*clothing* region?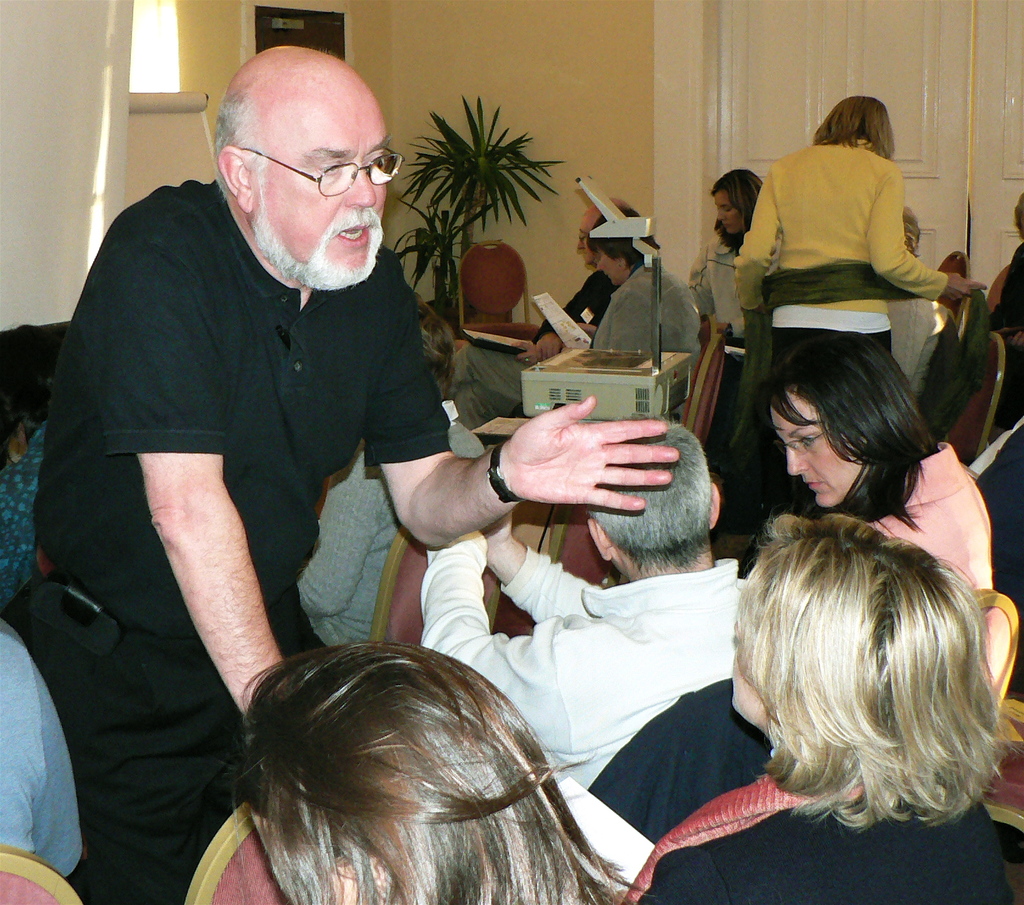
(976, 421, 1023, 691)
